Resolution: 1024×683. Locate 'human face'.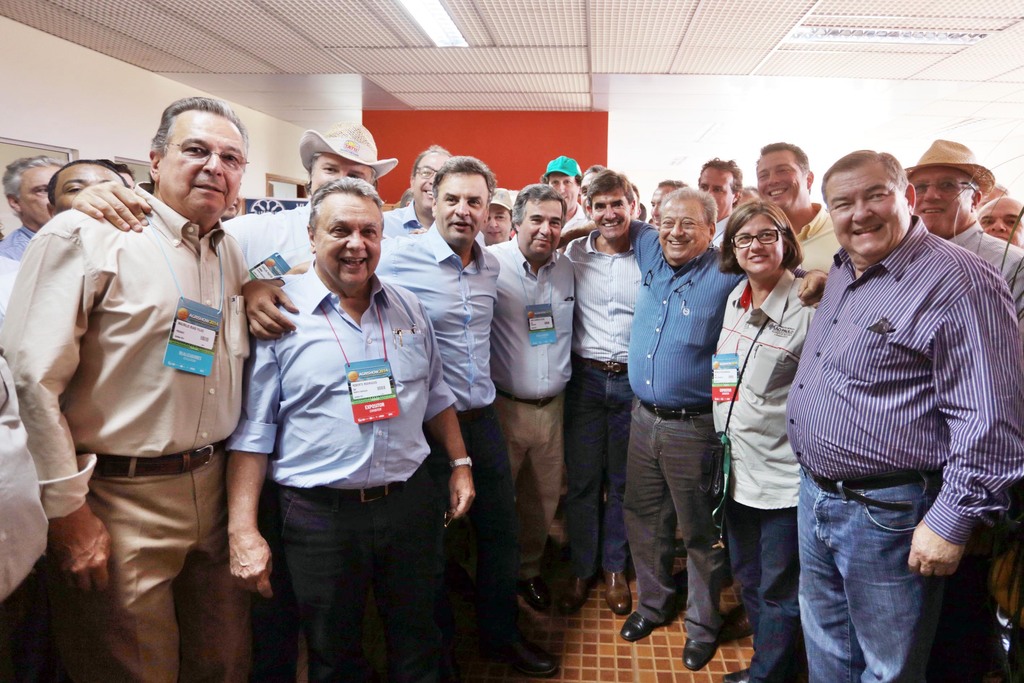
{"left": 579, "top": 173, "right": 593, "bottom": 215}.
